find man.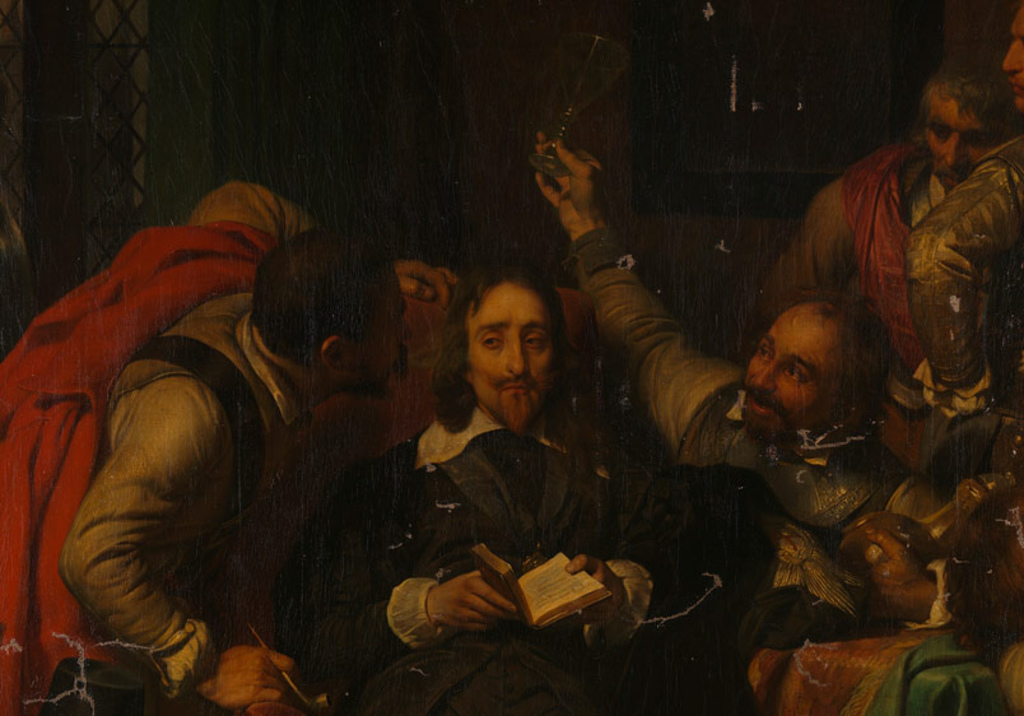
x1=900, y1=1, x2=1023, y2=420.
